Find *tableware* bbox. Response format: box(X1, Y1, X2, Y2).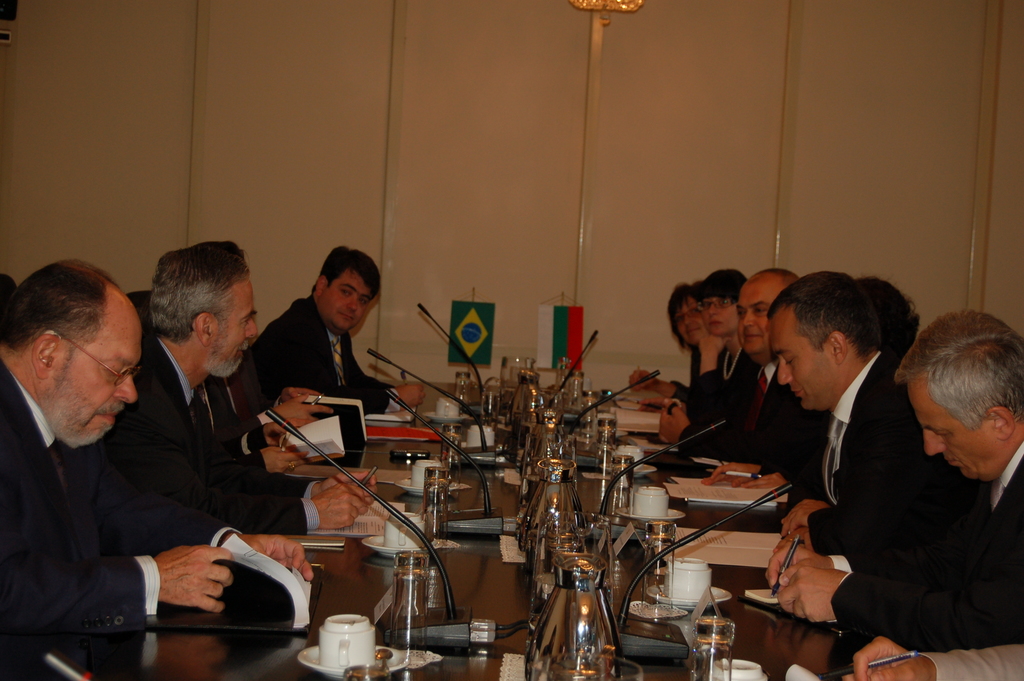
box(295, 643, 412, 680).
